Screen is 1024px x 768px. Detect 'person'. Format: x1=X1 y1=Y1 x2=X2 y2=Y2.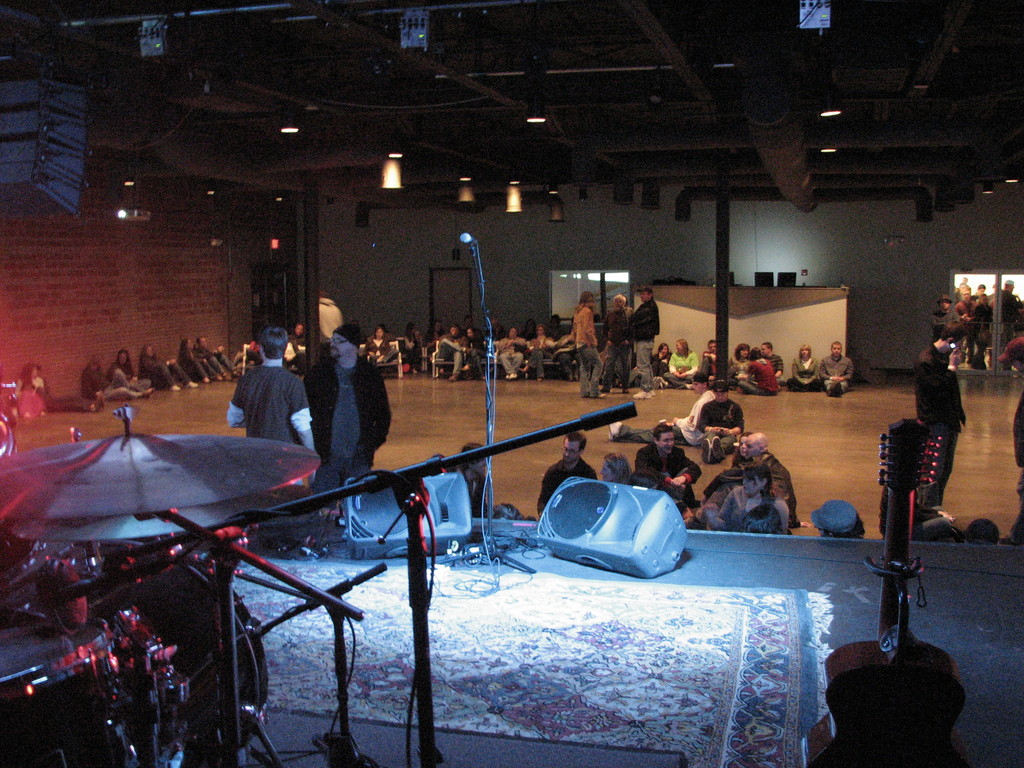
x1=783 y1=344 x2=819 y2=392.
